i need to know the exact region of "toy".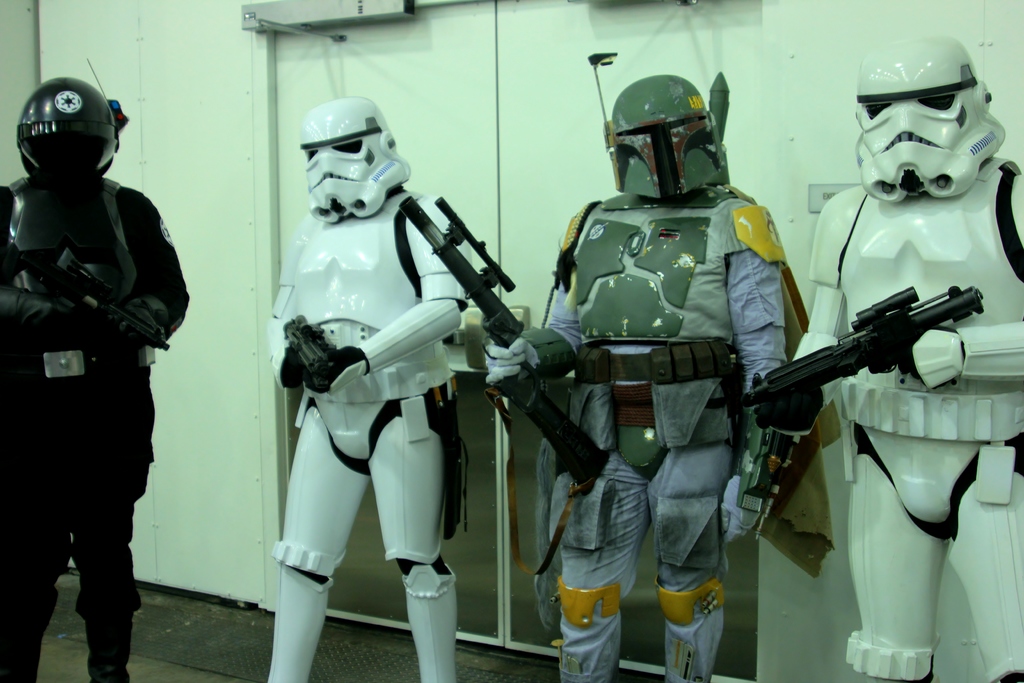
Region: detection(236, 103, 536, 638).
